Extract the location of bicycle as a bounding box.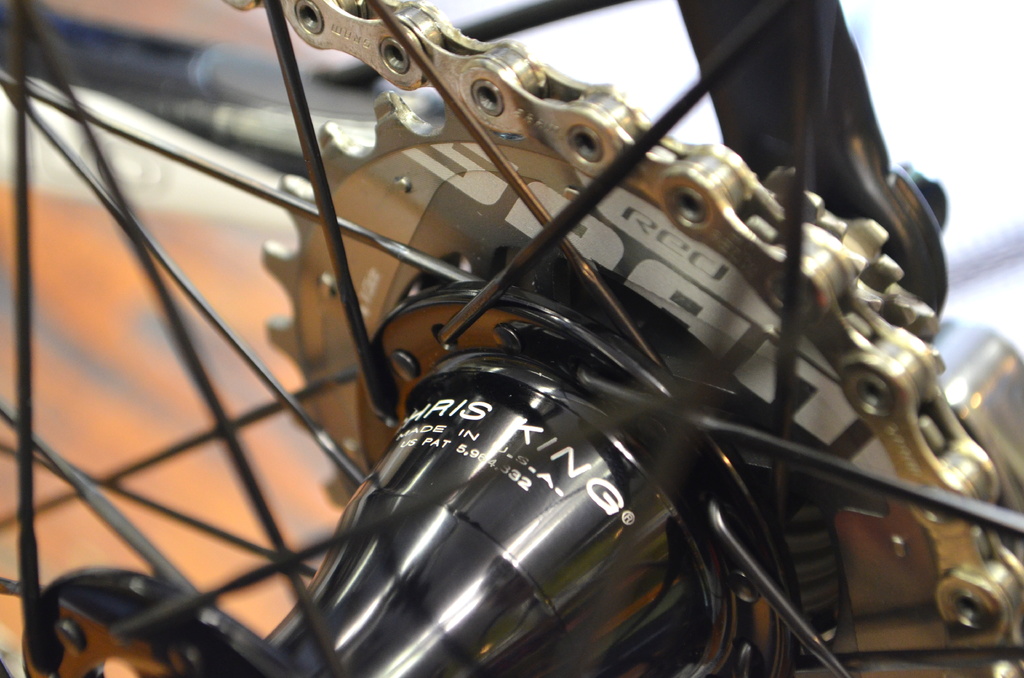
Rect(0, 0, 1023, 677).
